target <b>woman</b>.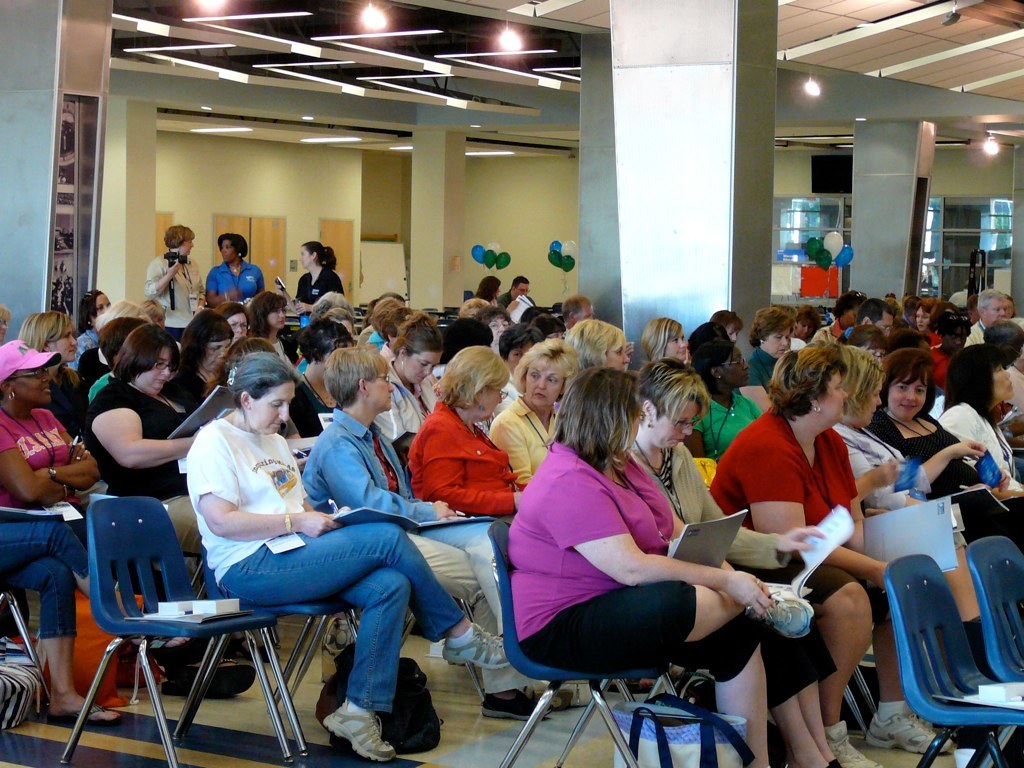
Target region: pyautogui.locateOnScreen(473, 275, 504, 298).
